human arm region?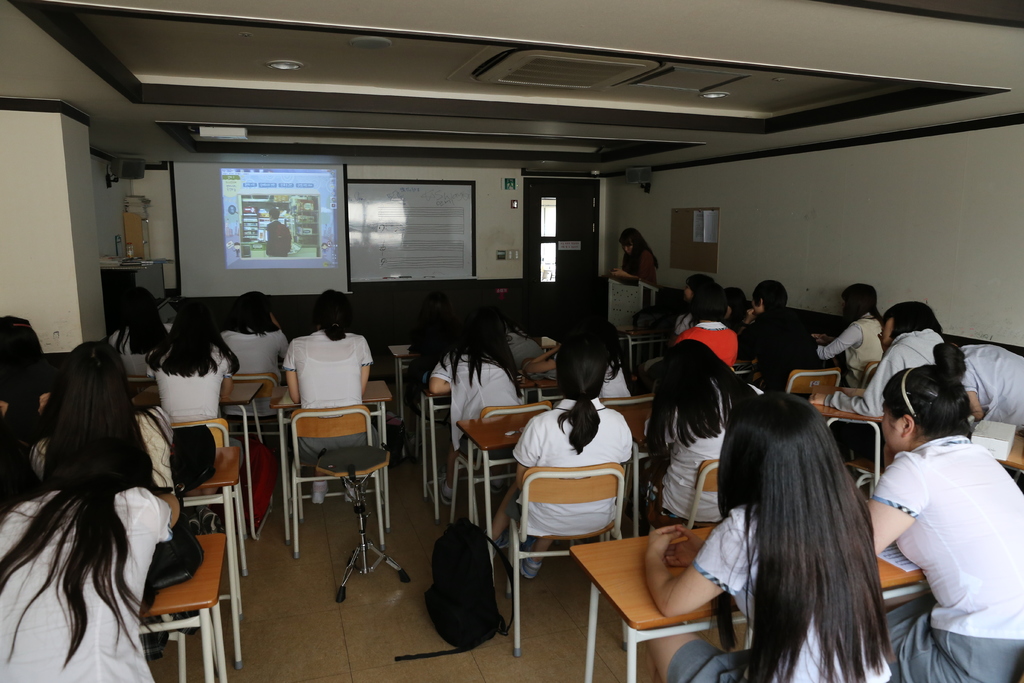
[143,402,175,447]
